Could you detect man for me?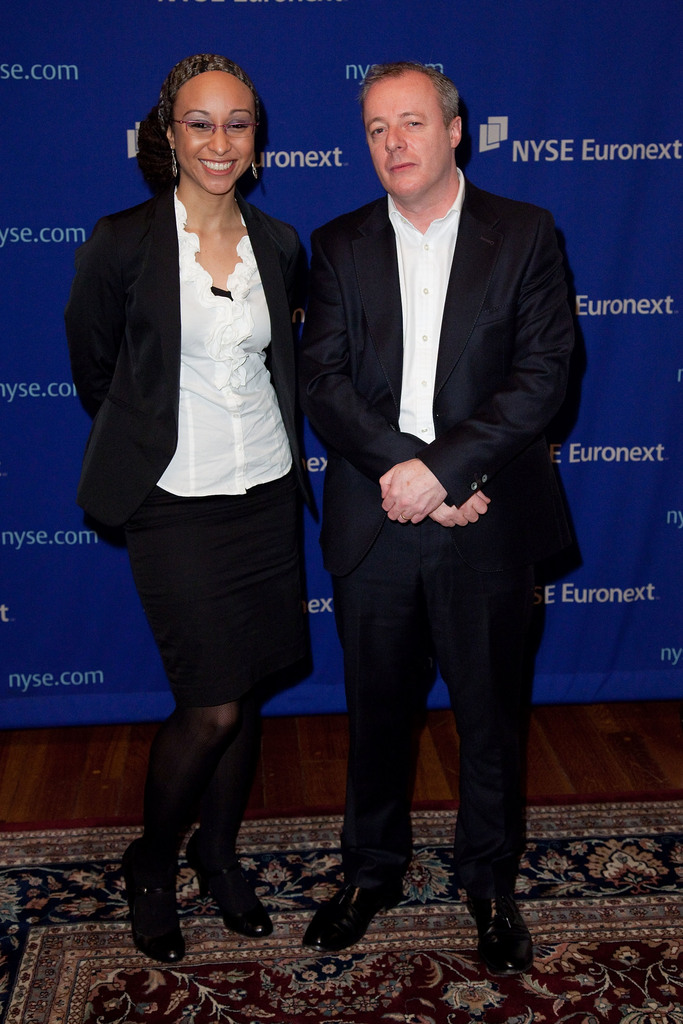
Detection result: pyautogui.locateOnScreen(298, 61, 582, 982).
